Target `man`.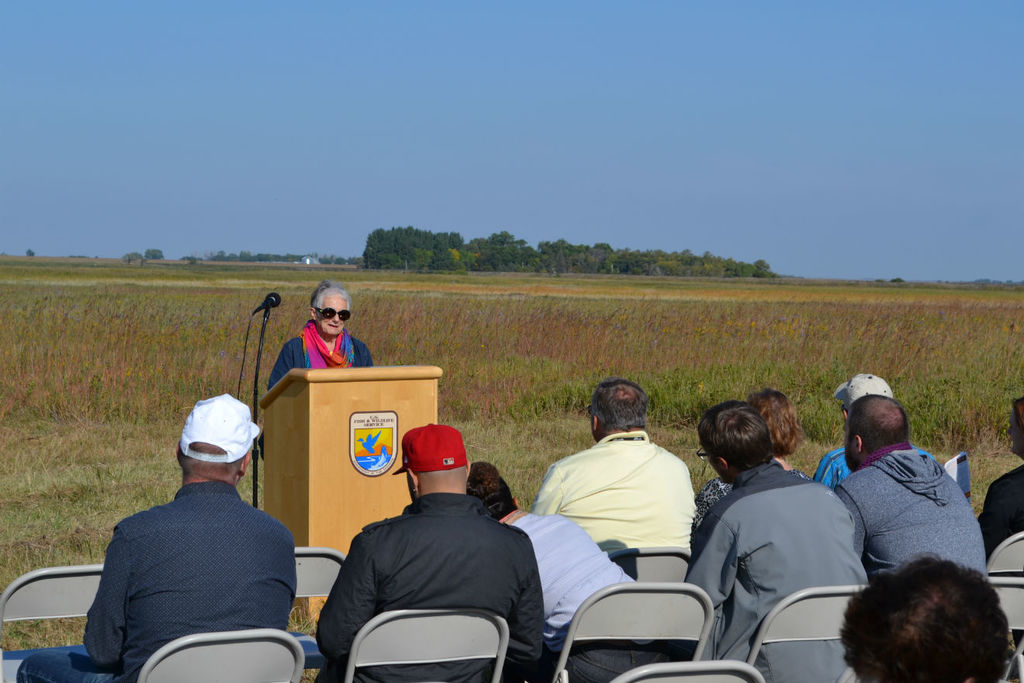
Target region: x1=55, y1=394, x2=310, y2=682.
